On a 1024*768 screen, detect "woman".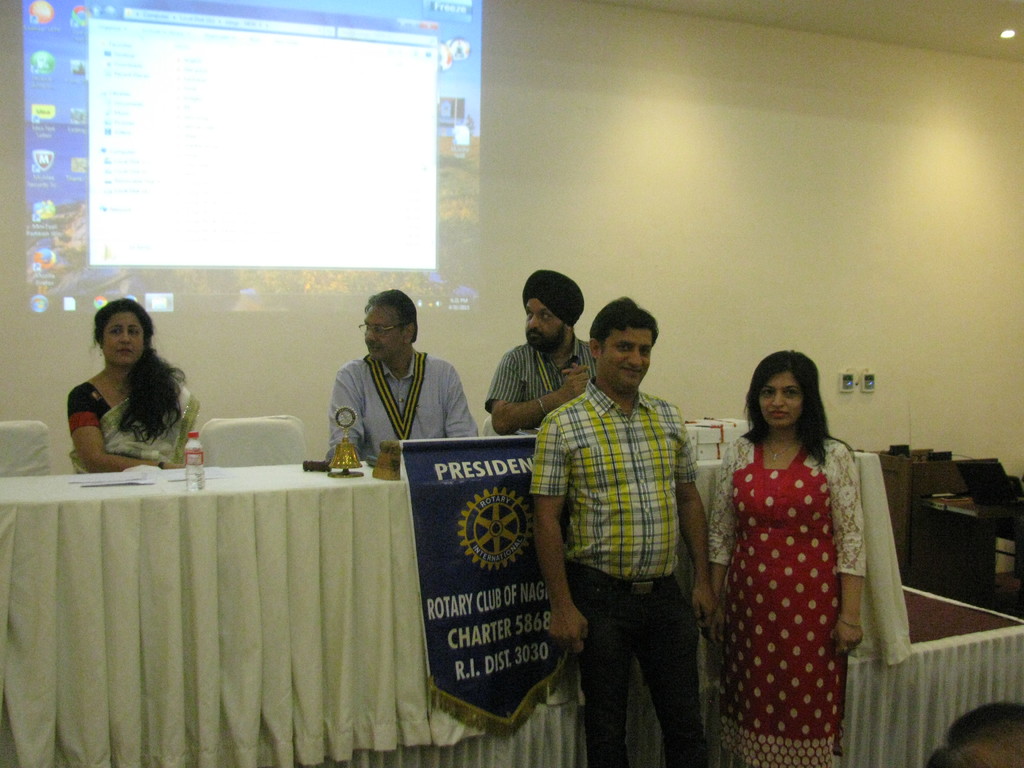
detection(63, 296, 202, 479).
